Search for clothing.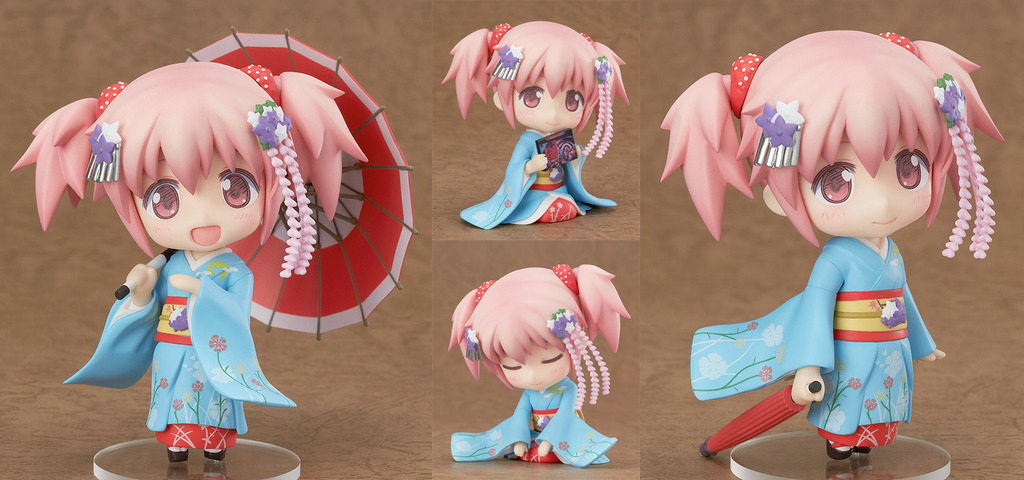
Found at [687, 237, 938, 435].
